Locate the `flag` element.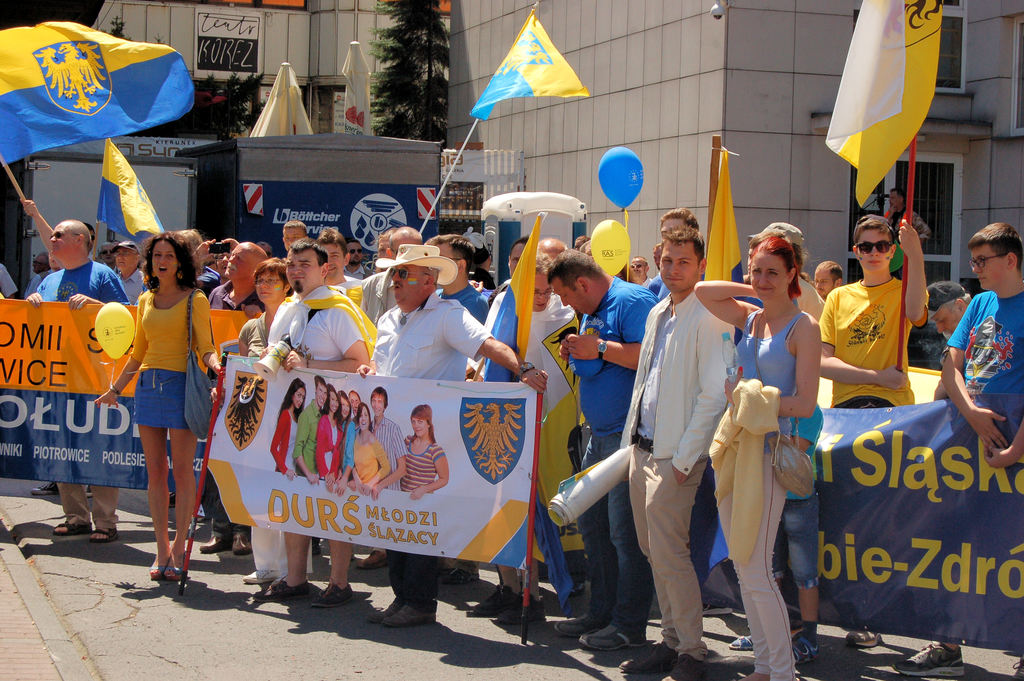
Element bbox: {"left": 250, "top": 62, "right": 318, "bottom": 142}.
